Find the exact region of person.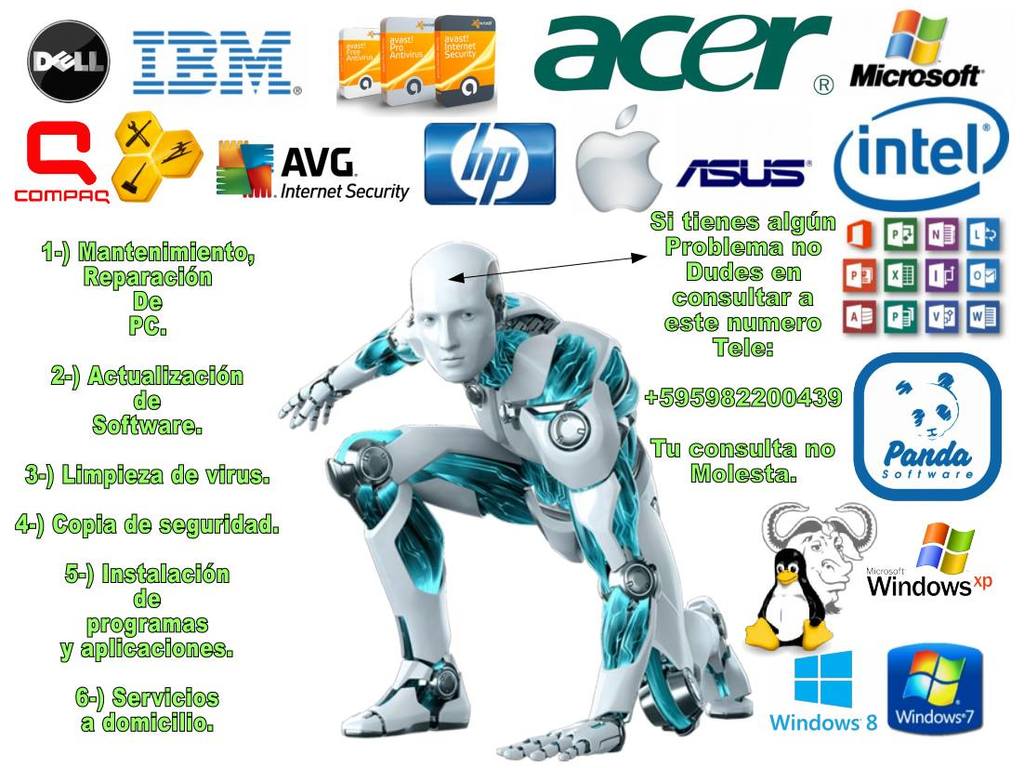
Exact region: 327 228 708 767.
